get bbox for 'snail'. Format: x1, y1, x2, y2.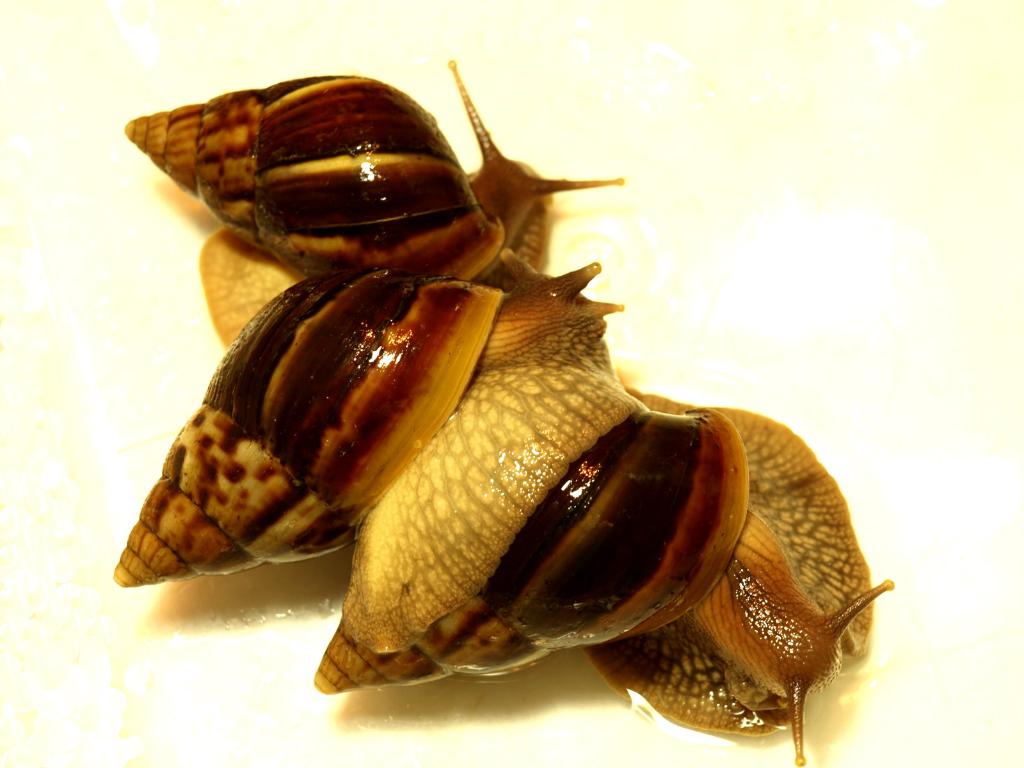
124, 55, 630, 345.
